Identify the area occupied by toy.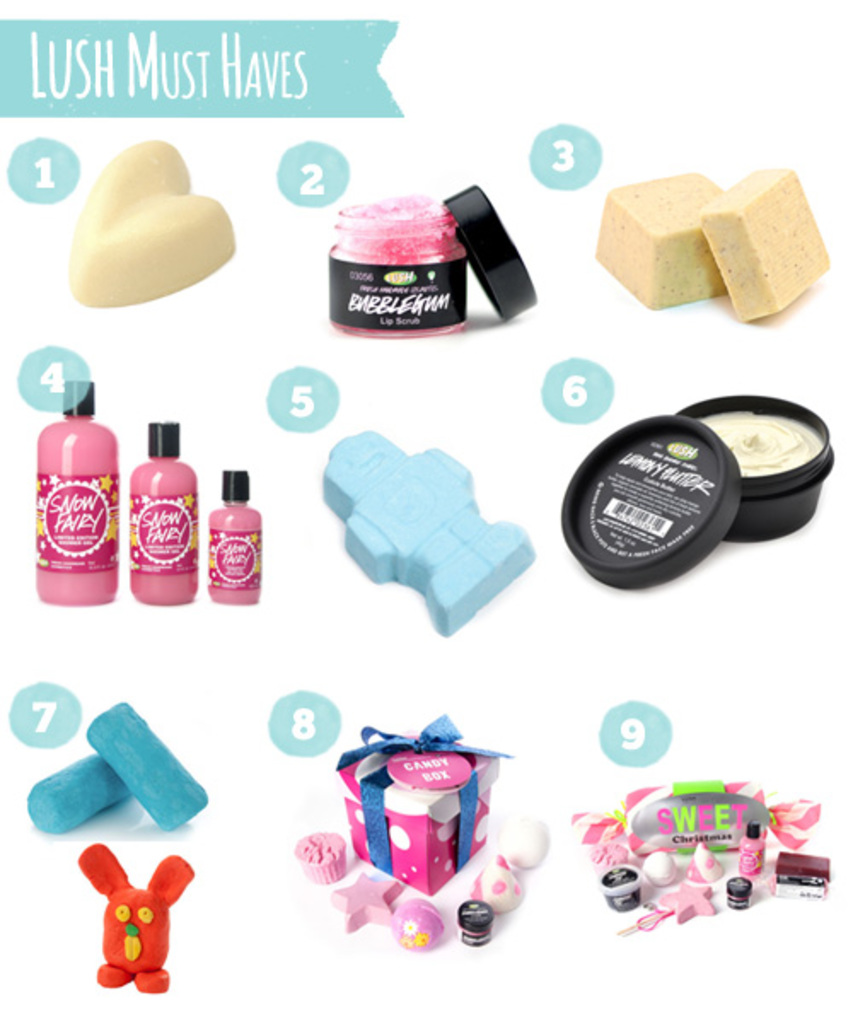
Area: [x1=575, y1=770, x2=846, y2=927].
